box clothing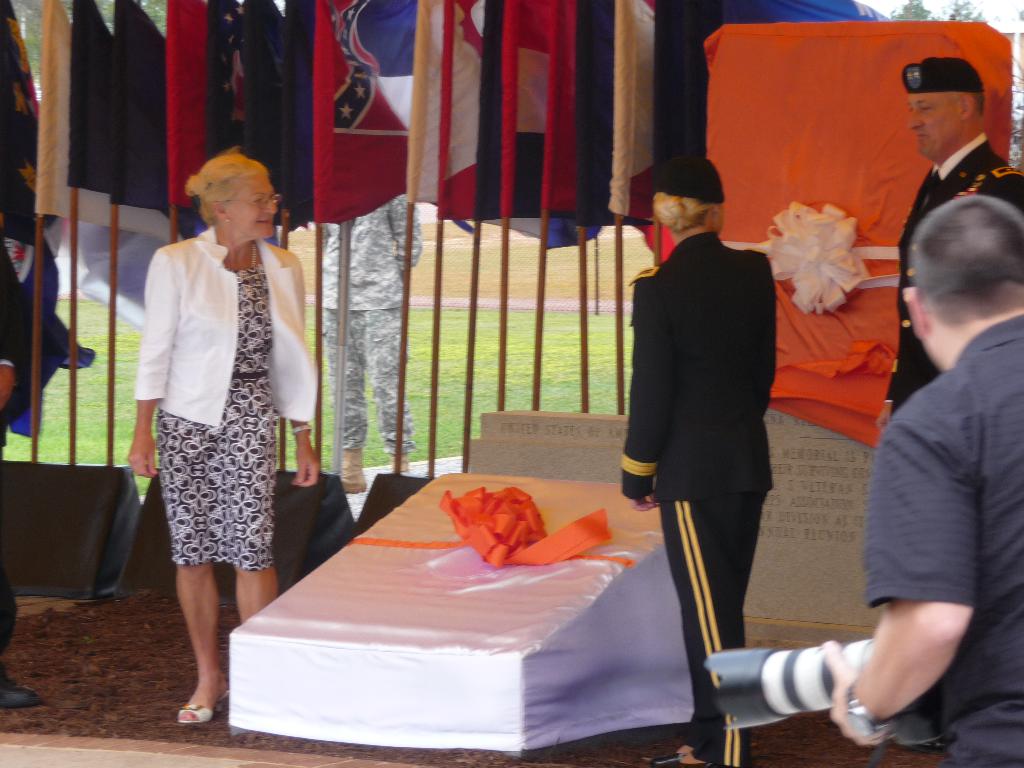
l=618, t=232, r=773, b=767
